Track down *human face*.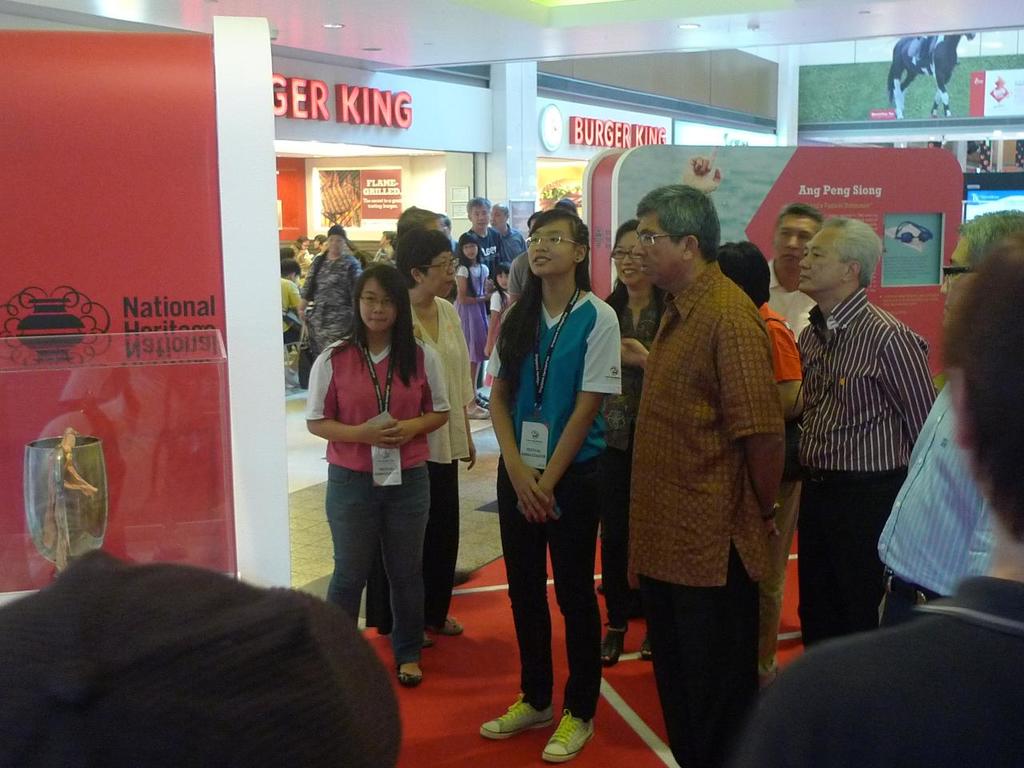
Tracked to l=462, t=242, r=480, b=256.
